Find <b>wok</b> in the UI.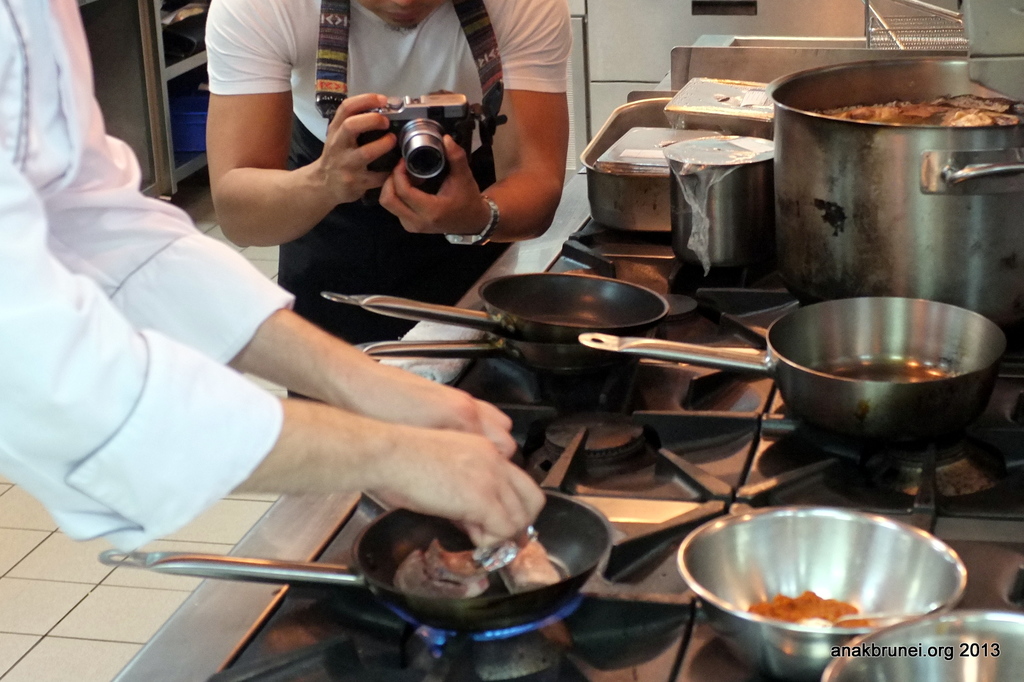
UI element at Rect(582, 291, 1004, 455).
